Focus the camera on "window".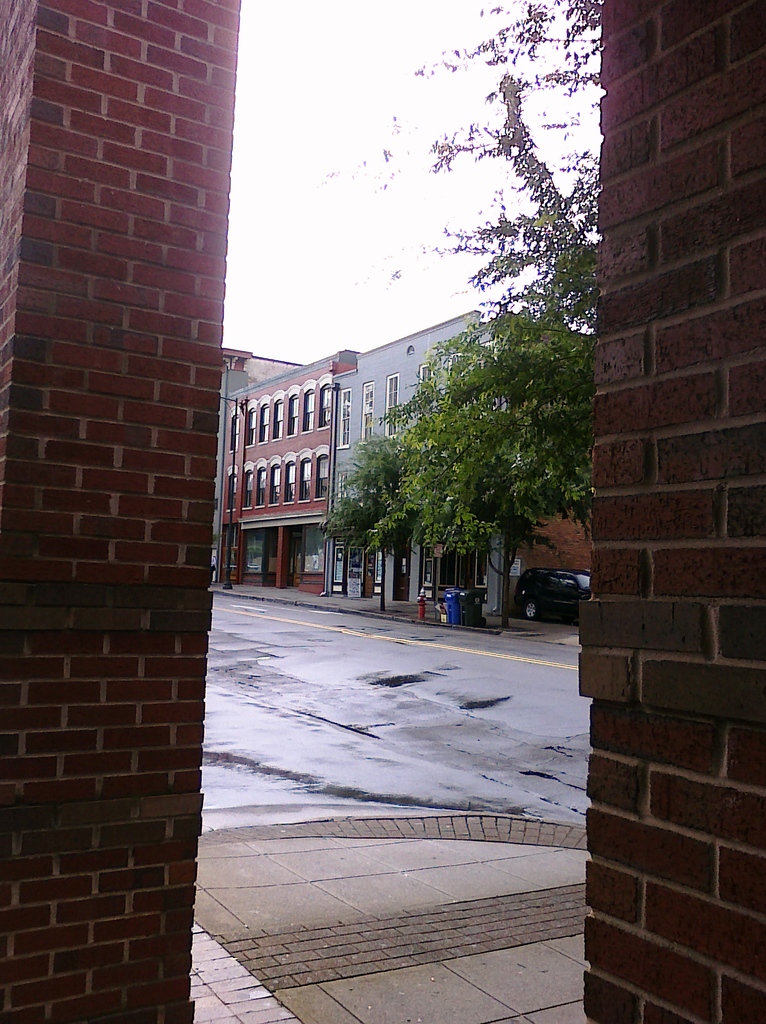
Focus region: <bbox>418, 361, 428, 420</bbox>.
